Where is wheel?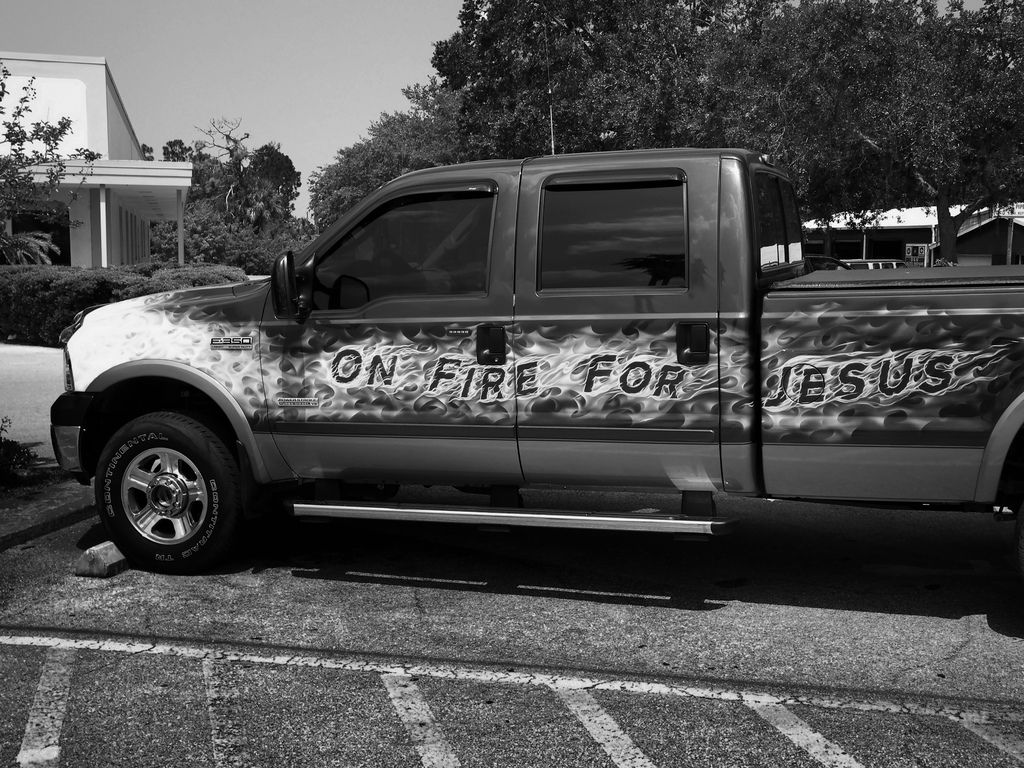
(83, 407, 245, 570).
